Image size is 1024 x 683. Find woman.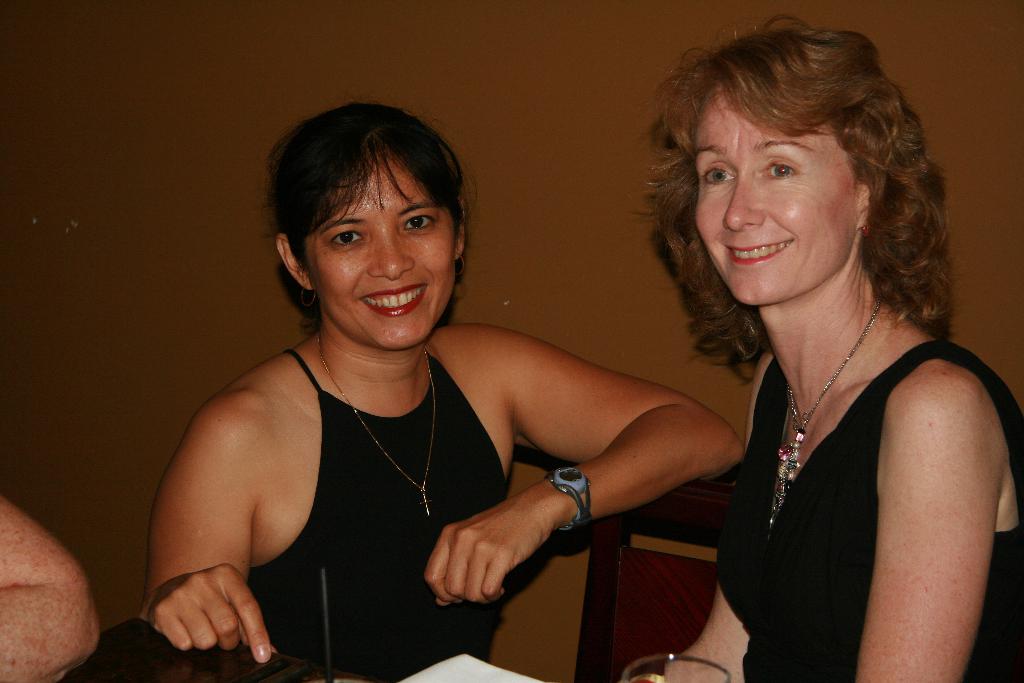
{"left": 136, "top": 101, "right": 745, "bottom": 682}.
